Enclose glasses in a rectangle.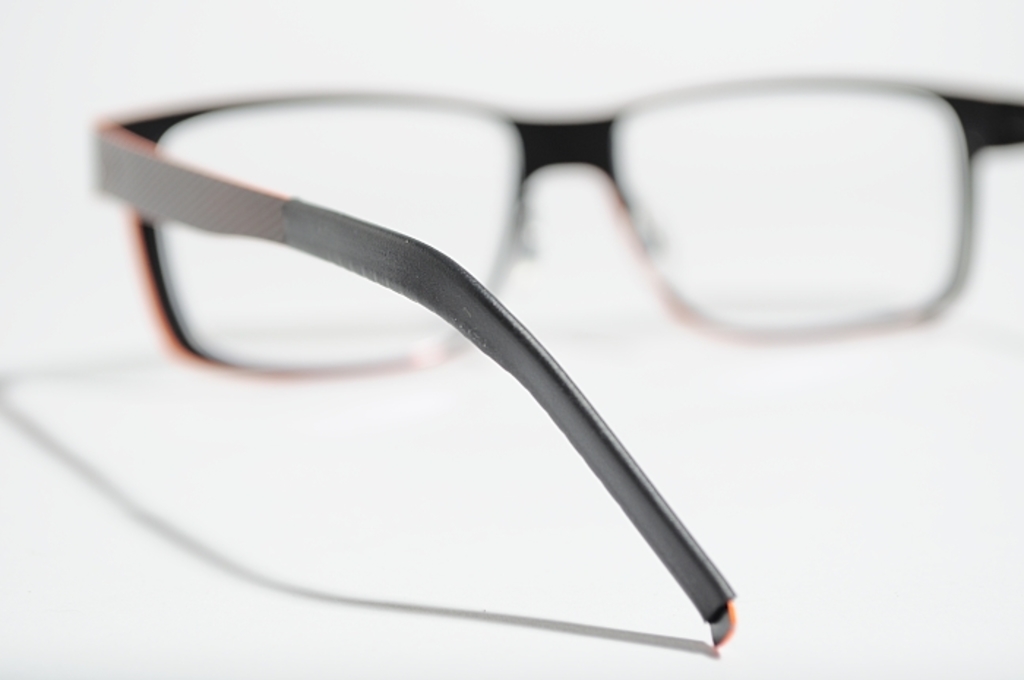
(left=67, top=79, right=1023, bottom=658).
